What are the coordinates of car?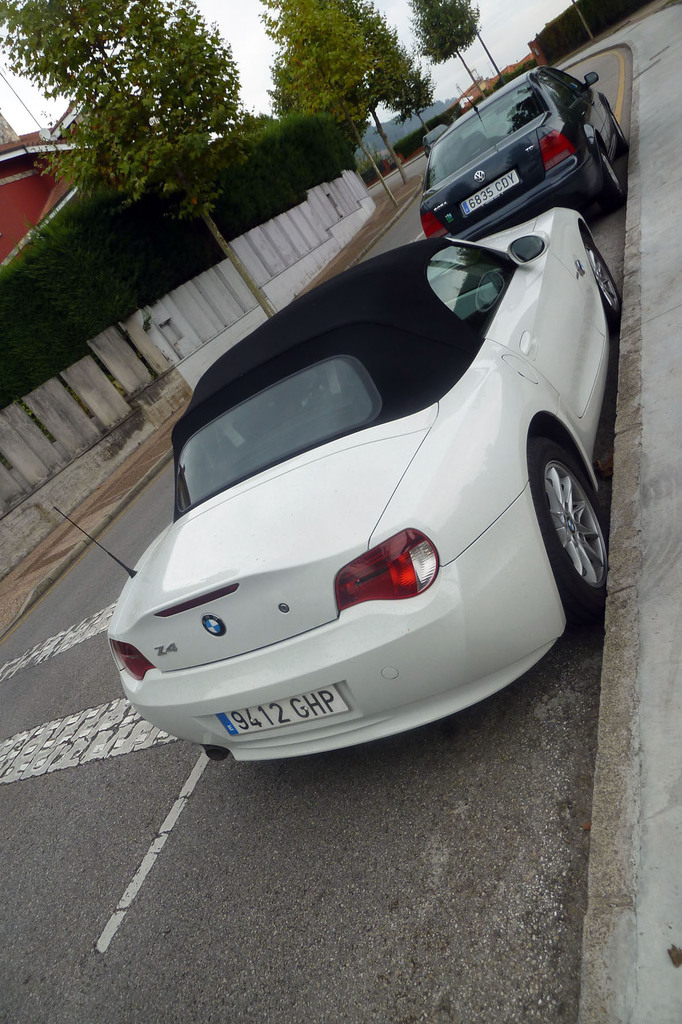
crop(54, 204, 622, 764).
